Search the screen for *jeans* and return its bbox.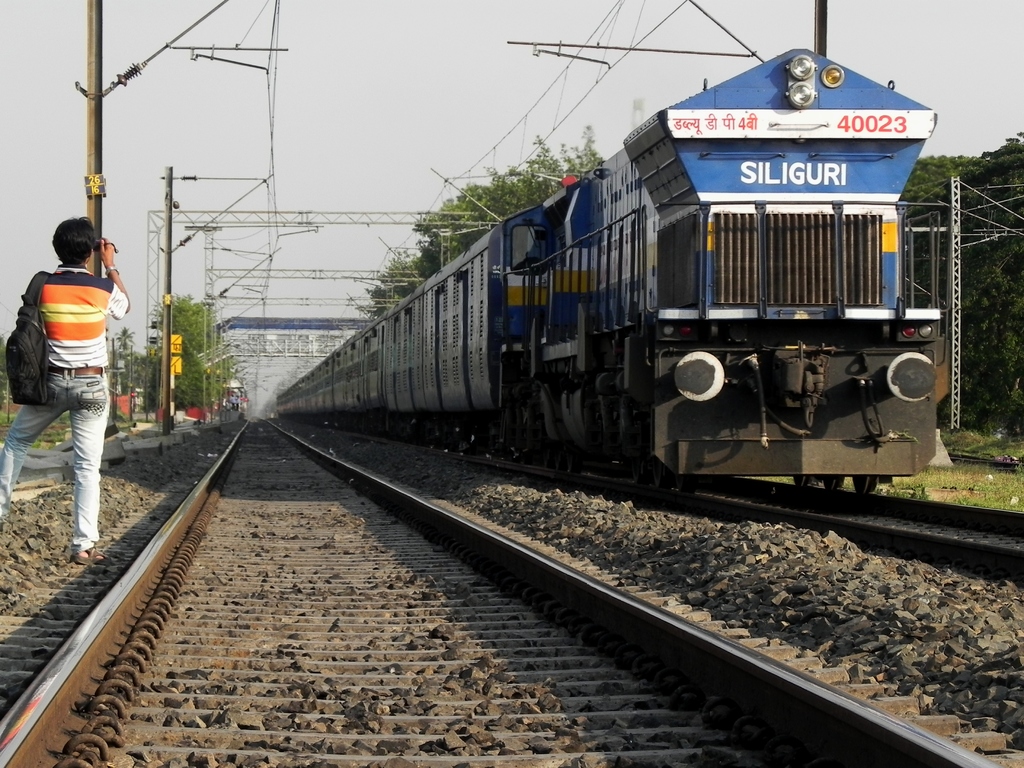
Found: 18, 349, 120, 549.
